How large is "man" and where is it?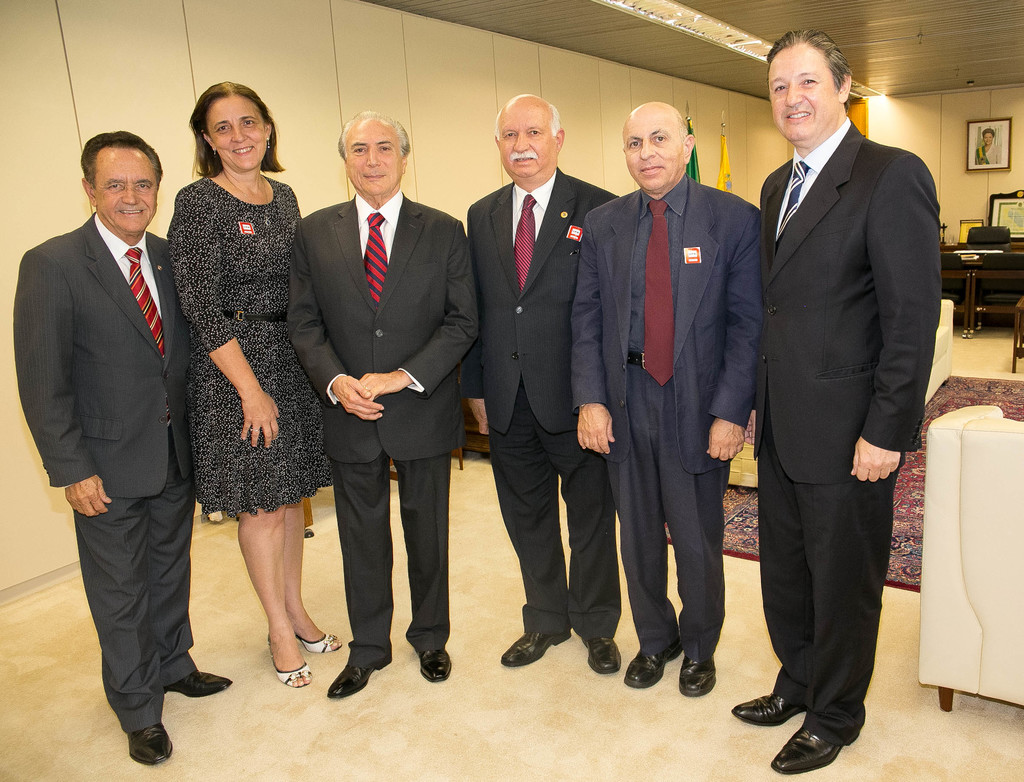
Bounding box: <region>284, 110, 484, 695</region>.
